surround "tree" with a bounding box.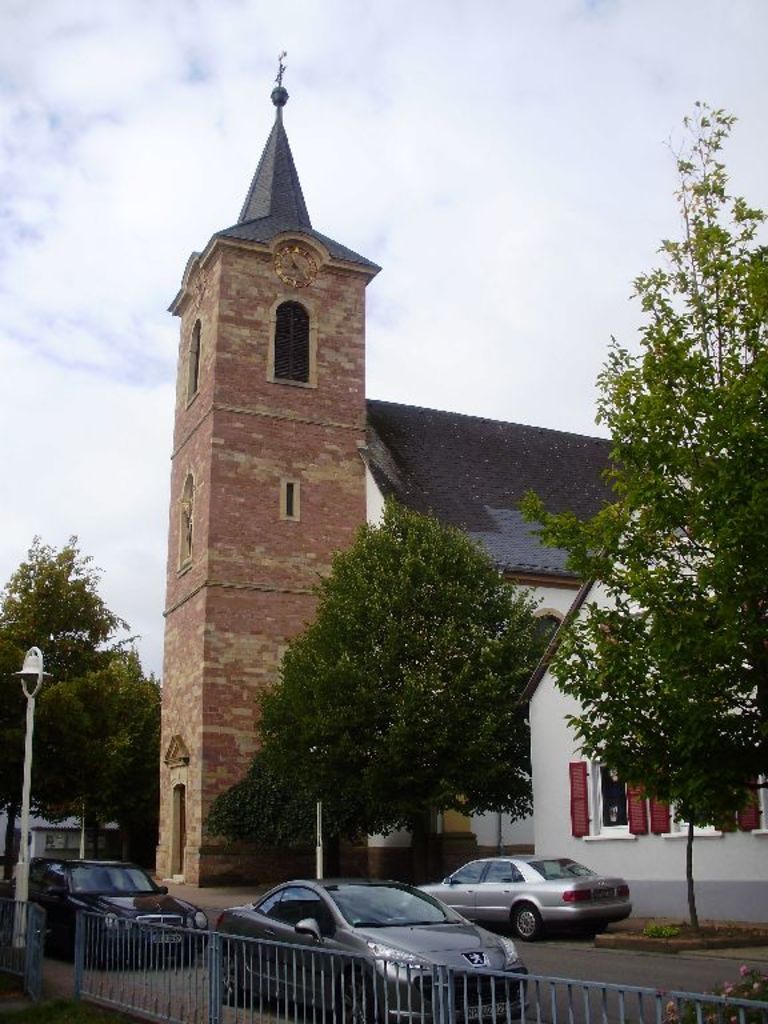
(0, 531, 159, 841).
